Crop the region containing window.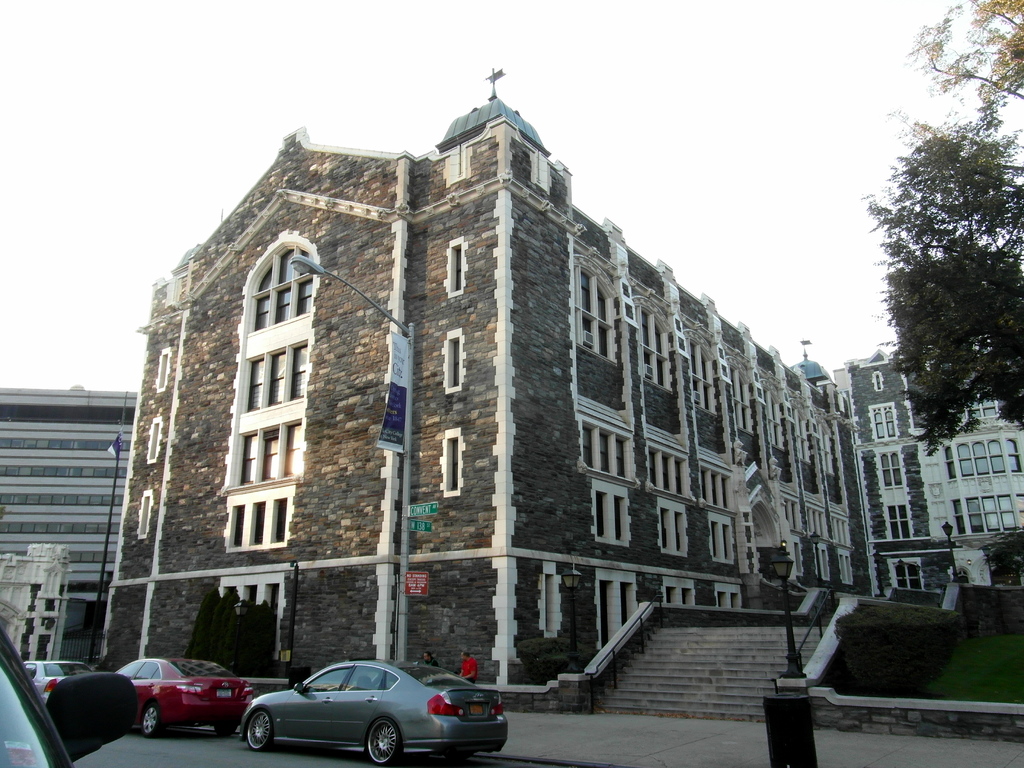
Crop region: (952, 493, 1023, 541).
